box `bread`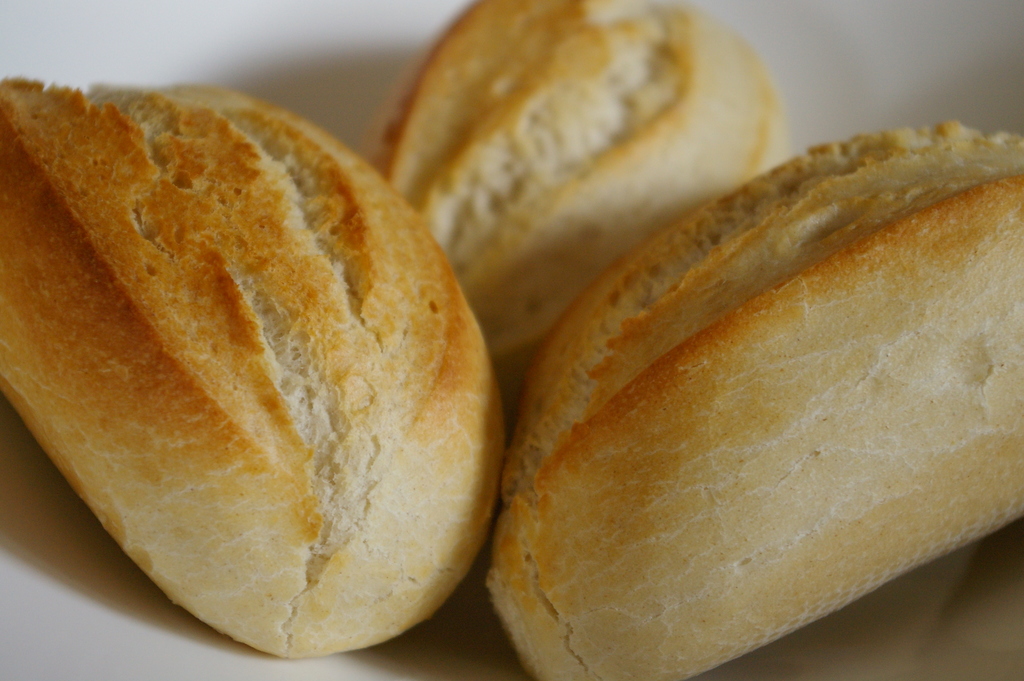
(left=367, top=0, right=789, bottom=393)
